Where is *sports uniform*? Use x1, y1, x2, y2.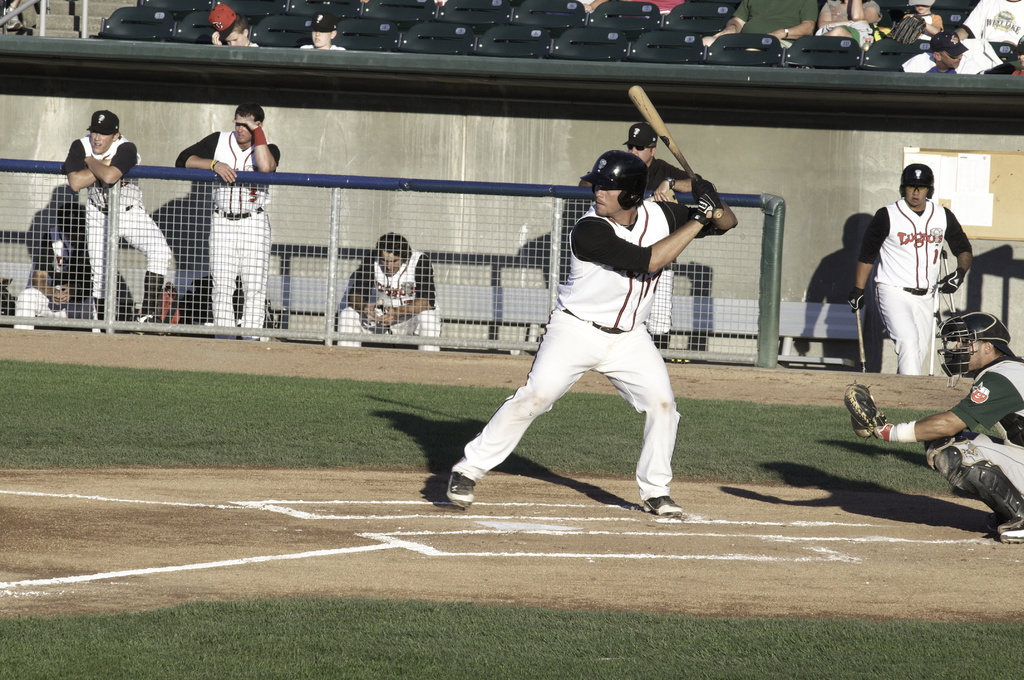
12, 225, 90, 337.
